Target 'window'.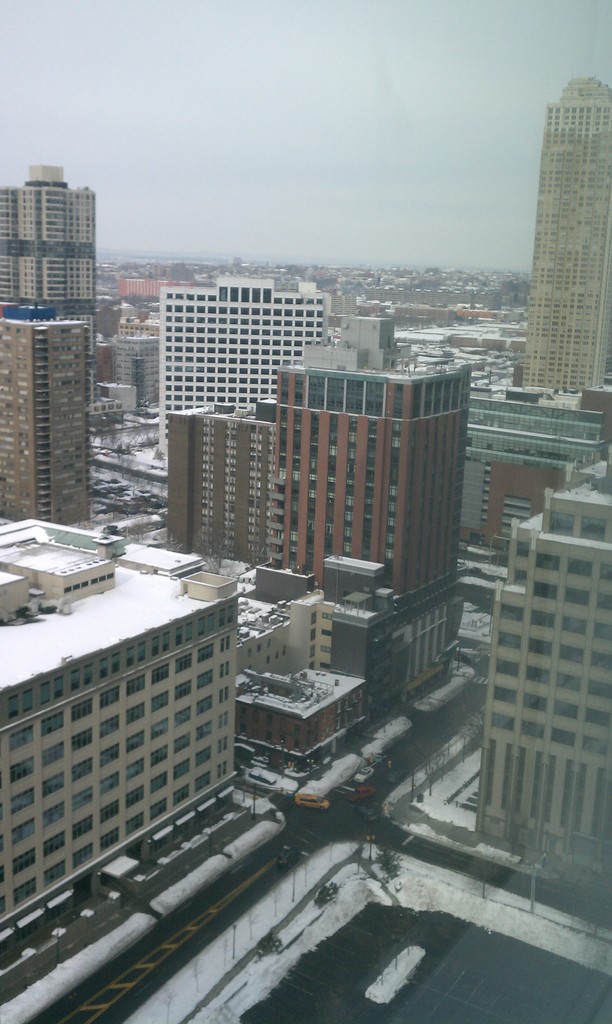
Target region: 111,648,122,676.
